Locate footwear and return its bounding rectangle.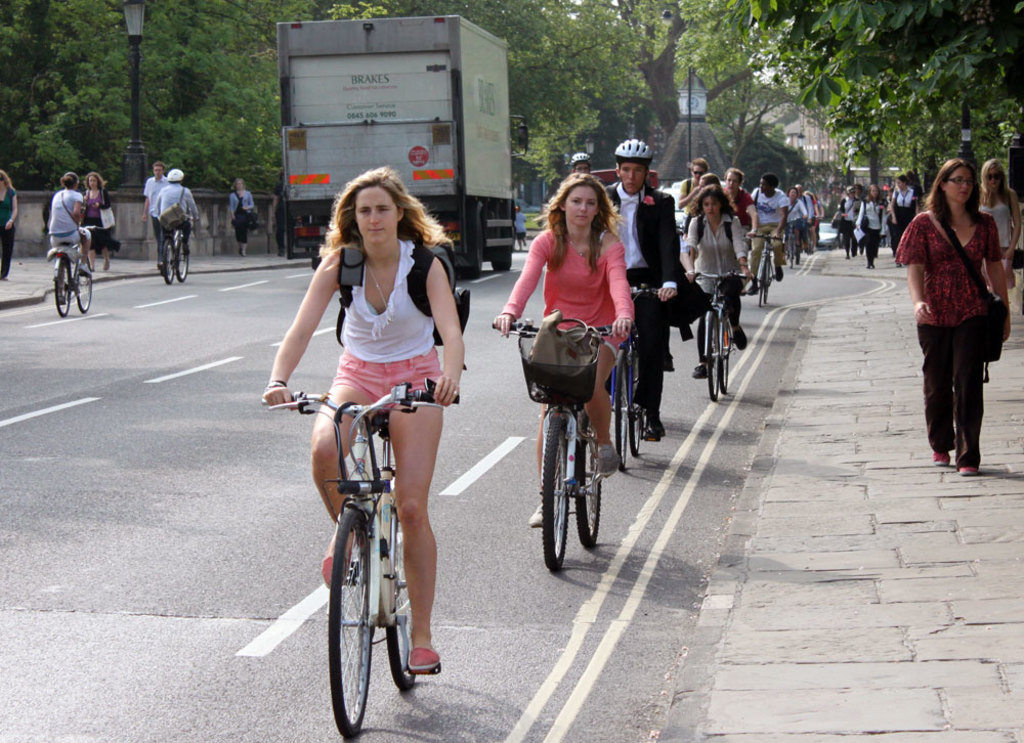
[x1=894, y1=262, x2=902, y2=270].
